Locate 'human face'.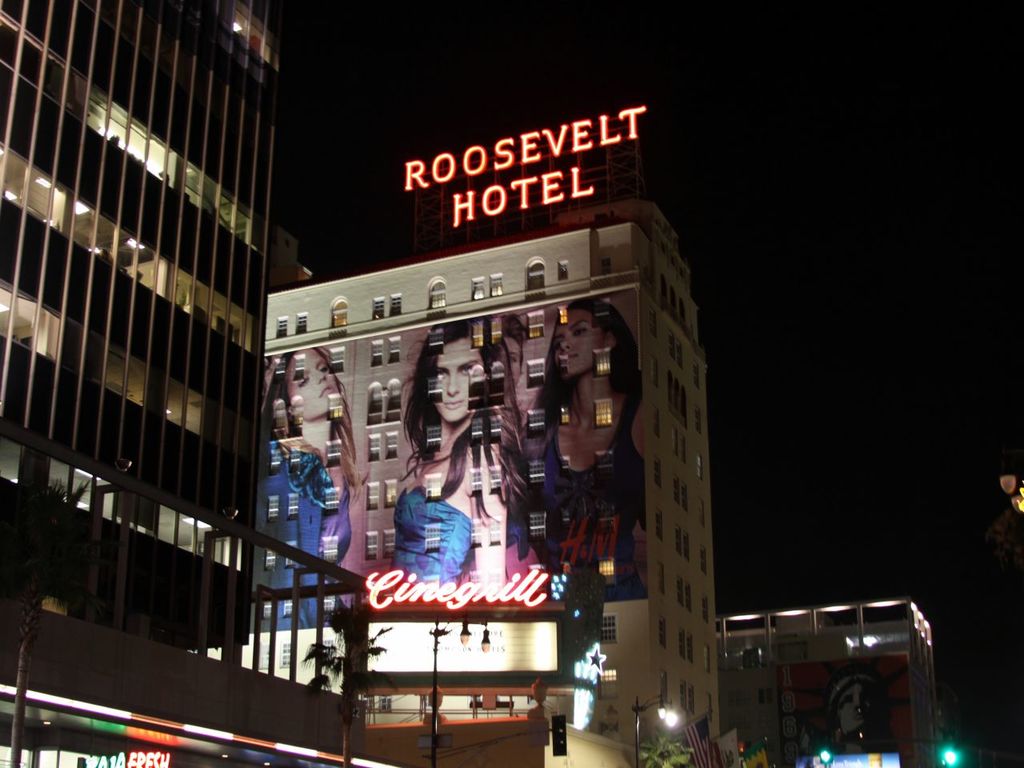
Bounding box: [556, 310, 606, 372].
